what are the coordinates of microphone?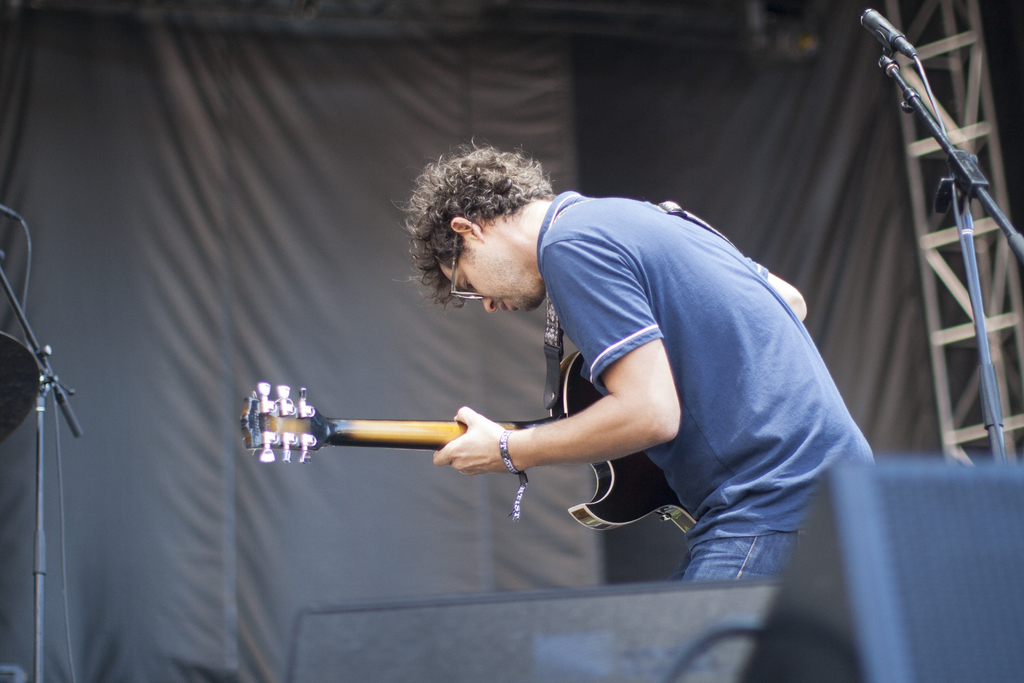
(x1=861, y1=7, x2=919, y2=62).
